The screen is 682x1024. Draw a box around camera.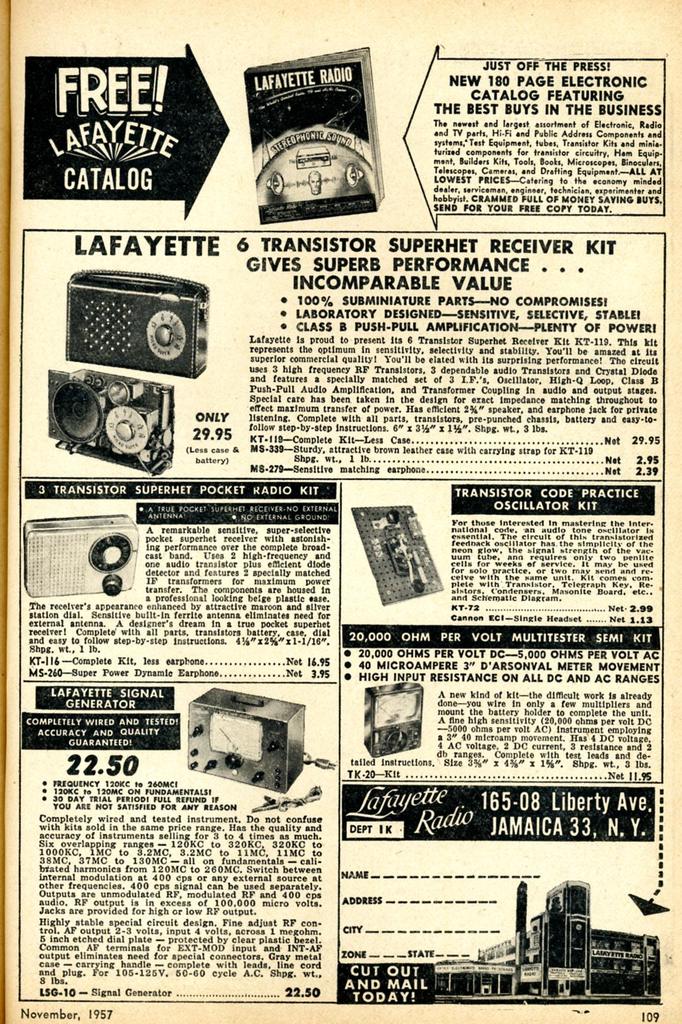
[x1=46, y1=369, x2=174, y2=468].
